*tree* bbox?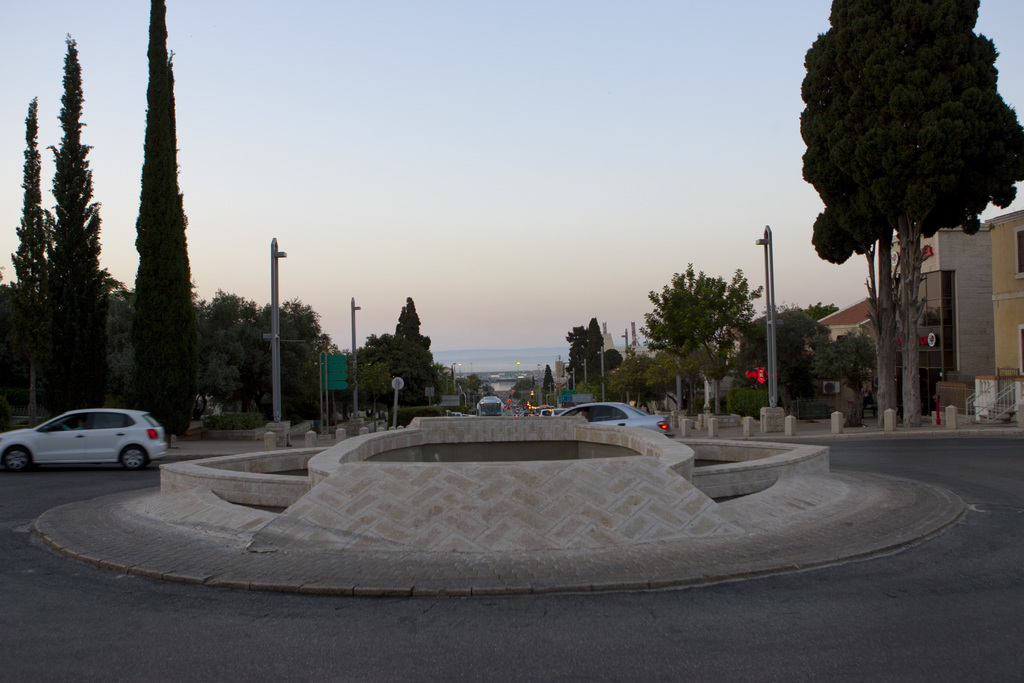
select_region(51, 34, 115, 431)
